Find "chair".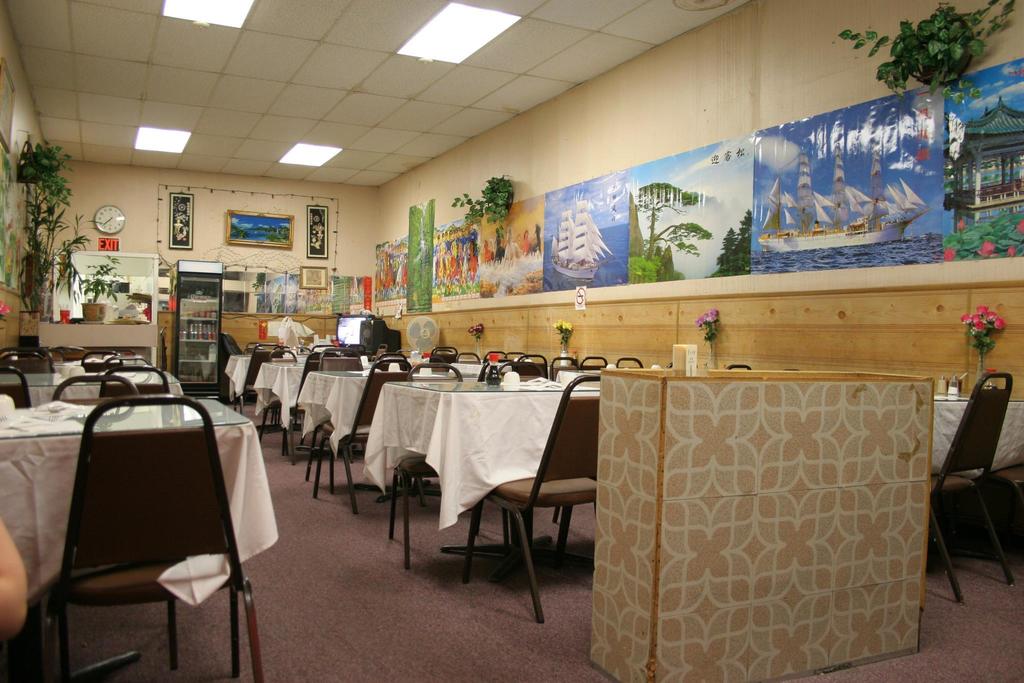
[388,363,454,563].
